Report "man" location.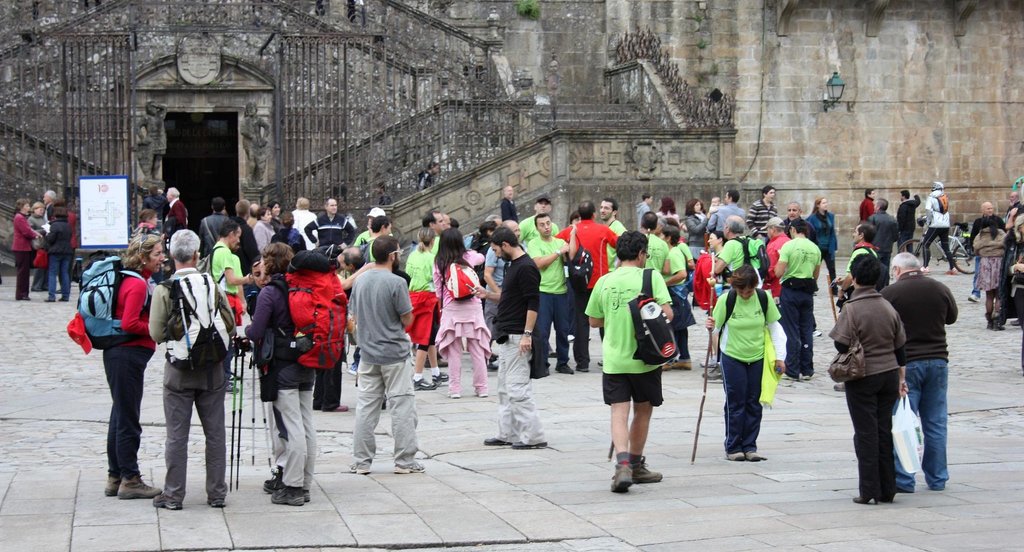
Report: locate(971, 202, 1012, 304).
